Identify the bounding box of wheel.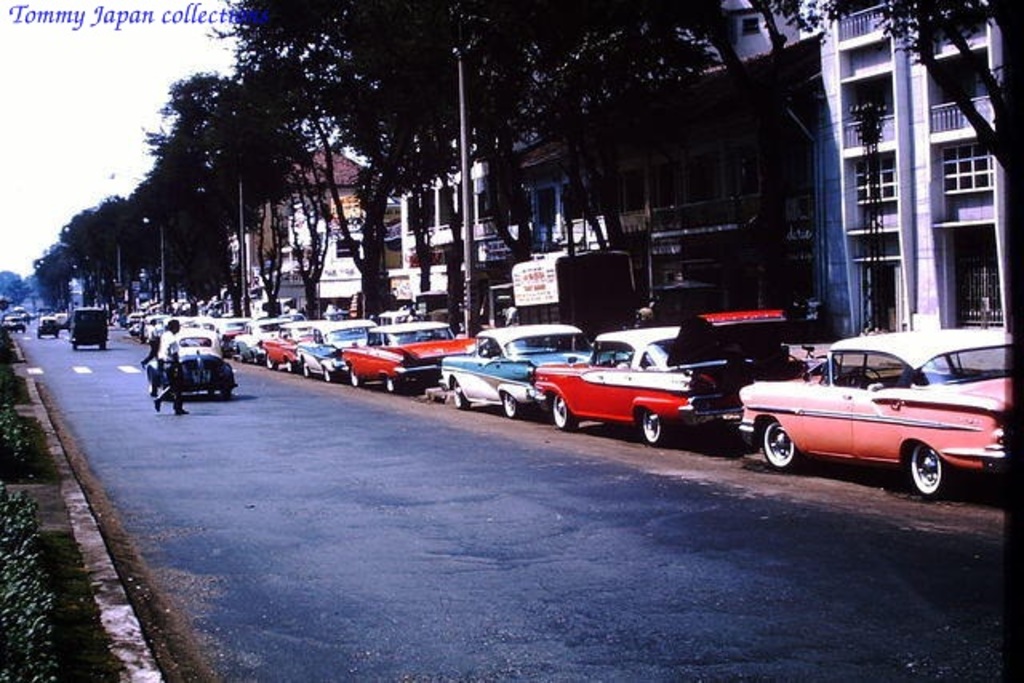
Rect(749, 403, 802, 473).
